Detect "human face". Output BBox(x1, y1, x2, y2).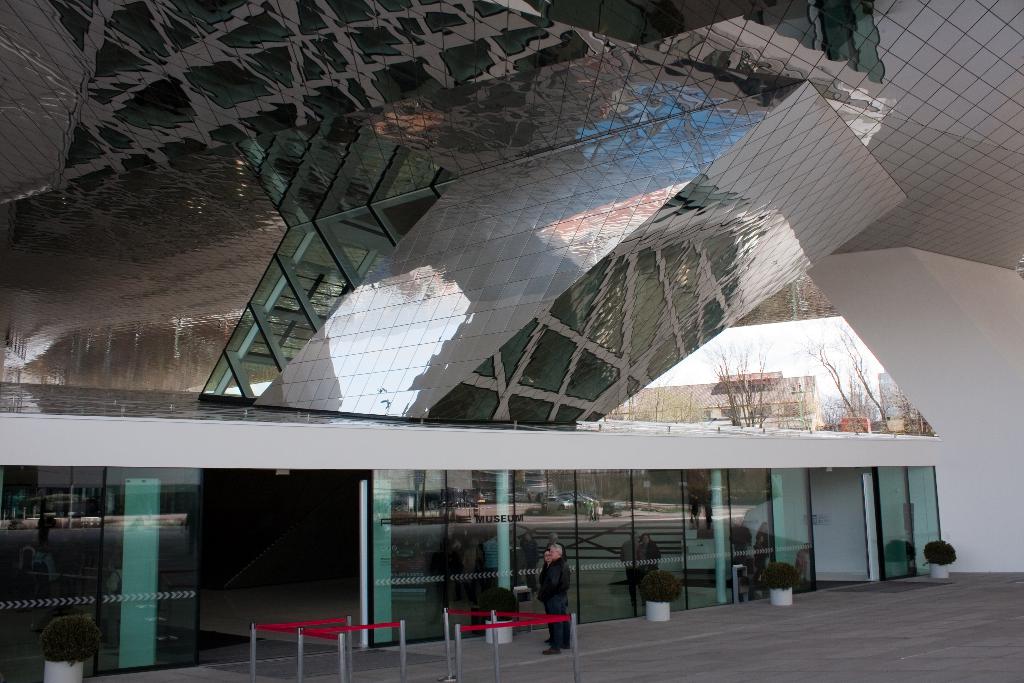
BBox(548, 547, 555, 558).
